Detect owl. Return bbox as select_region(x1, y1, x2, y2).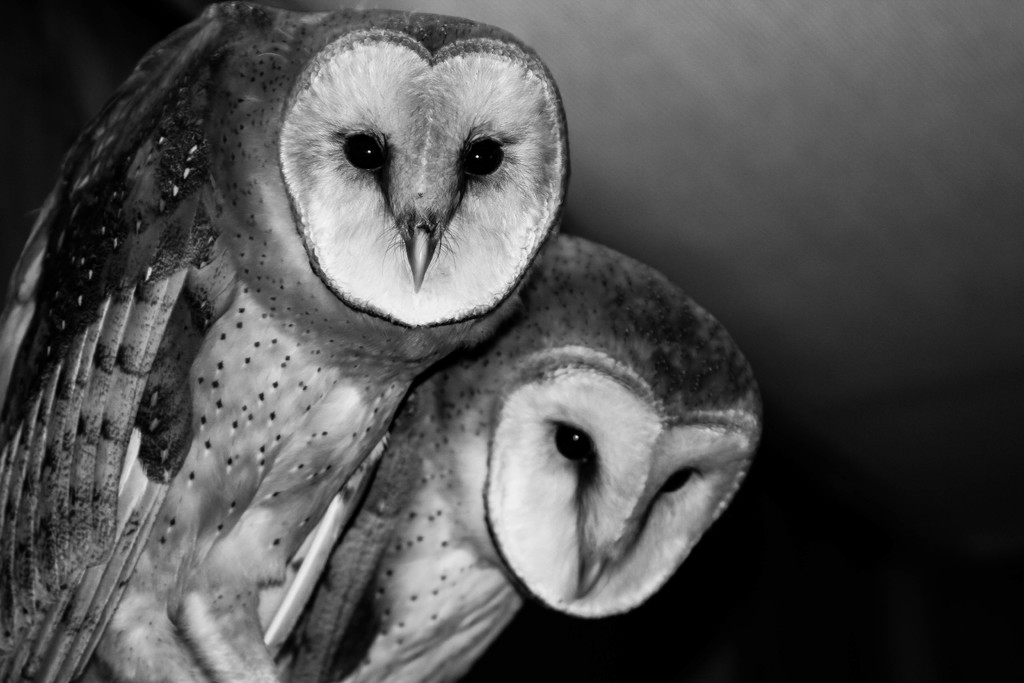
select_region(0, 0, 568, 682).
